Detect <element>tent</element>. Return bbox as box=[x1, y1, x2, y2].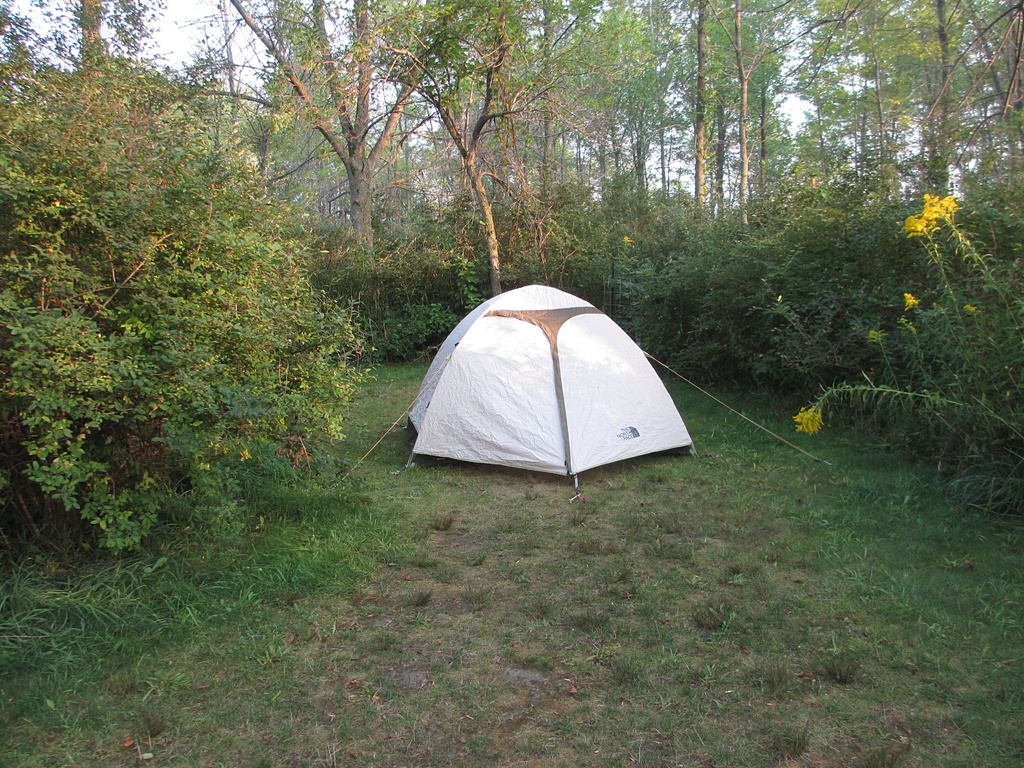
box=[378, 284, 701, 496].
